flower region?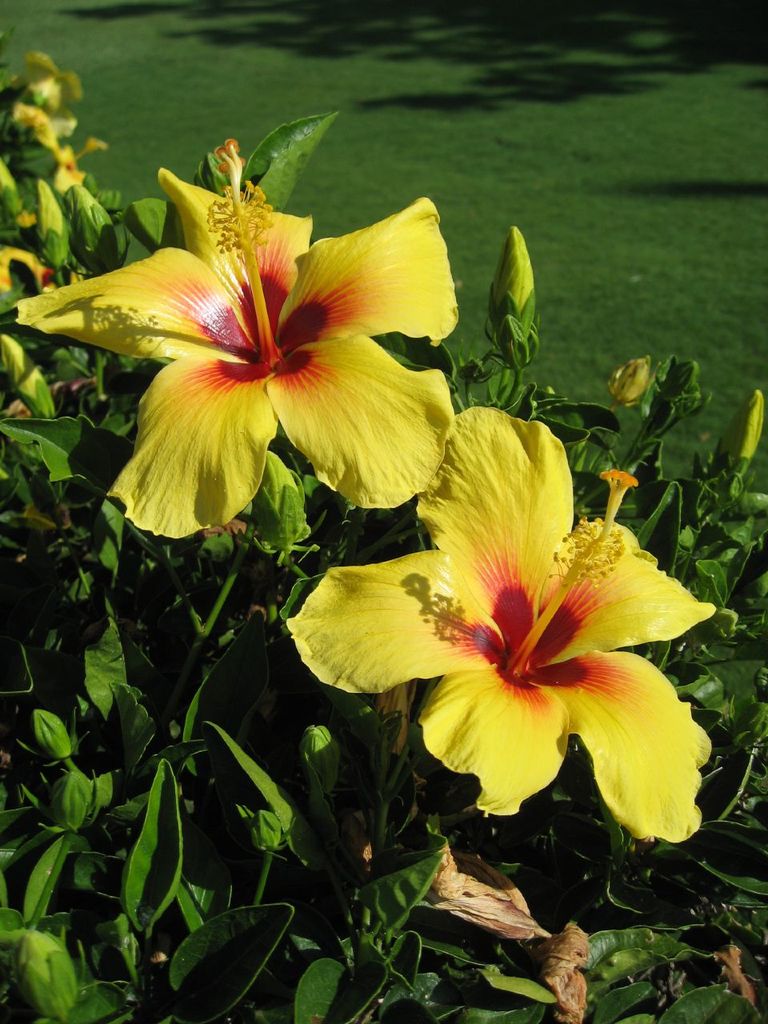
locate(610, 354, 648, 401)
